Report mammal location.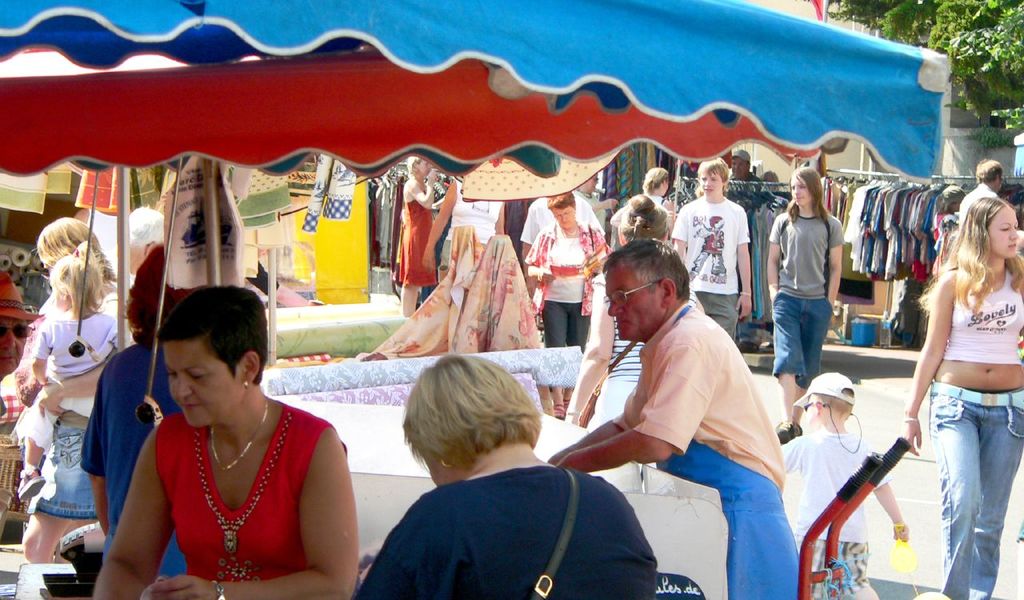
Report: 18, 210, 145, 564.
